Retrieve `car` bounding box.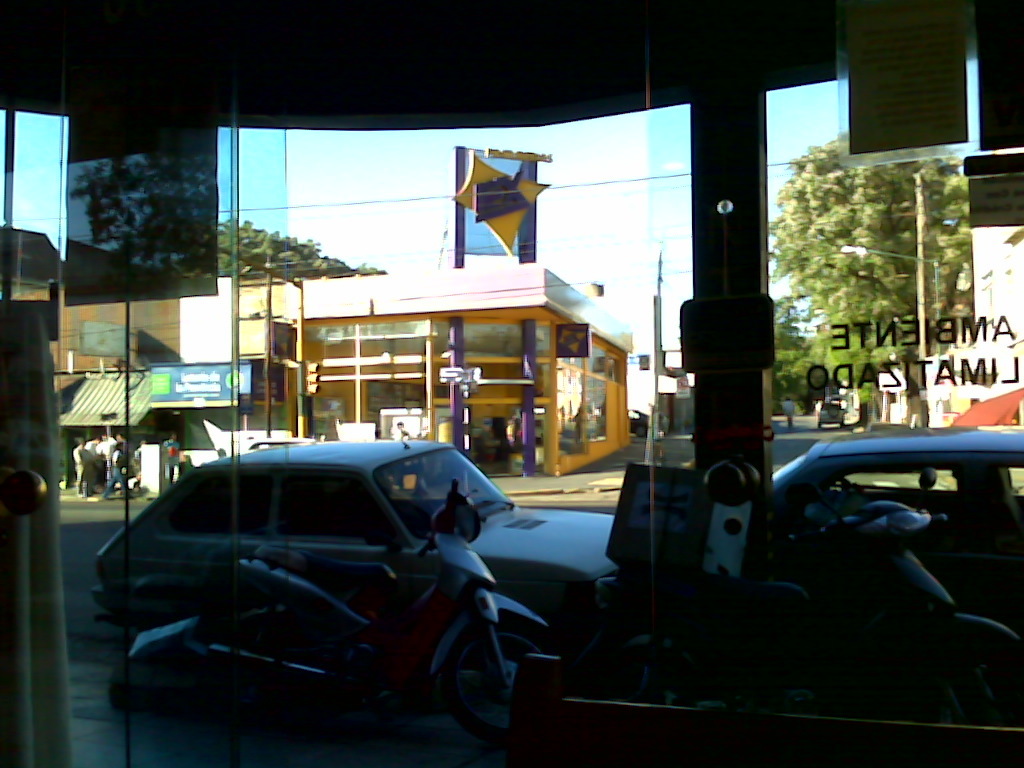
Bounding box: [771,420,1023,637].
